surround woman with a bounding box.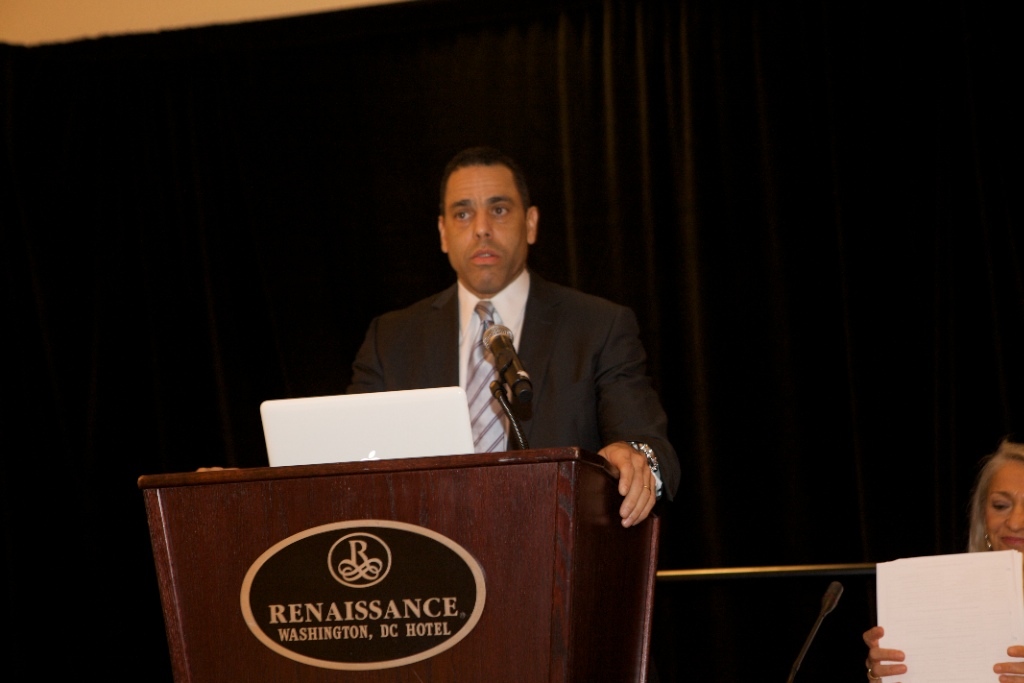
[861, 432, 1023, 682].
